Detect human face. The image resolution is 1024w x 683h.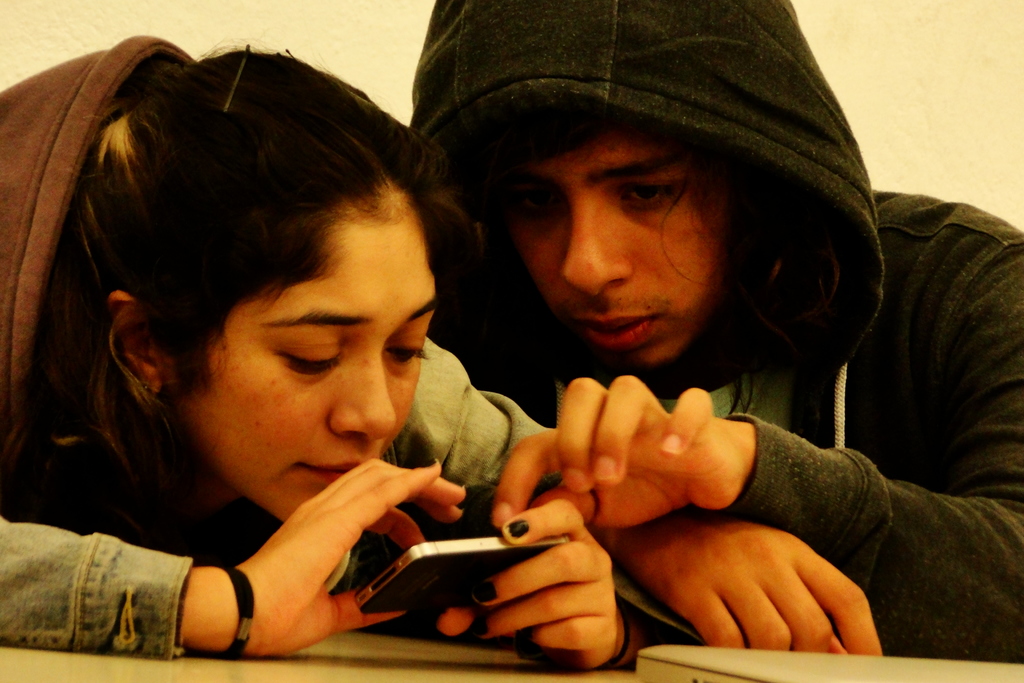
bbox=(489, 126, 737, 360).
